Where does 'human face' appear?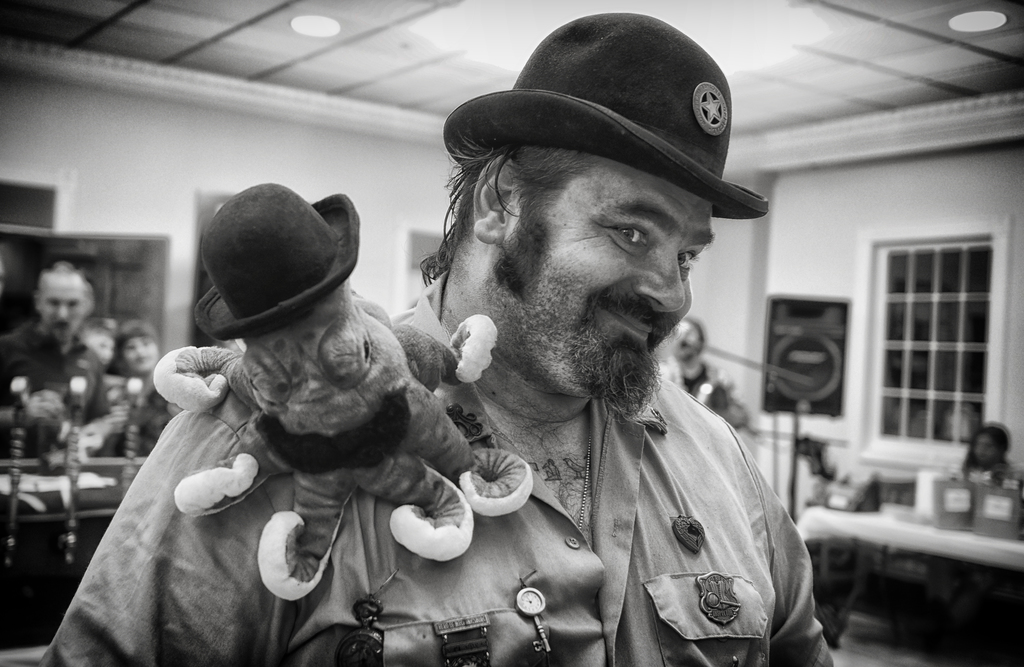
Appears at rect(82, 327, 120, 369).
